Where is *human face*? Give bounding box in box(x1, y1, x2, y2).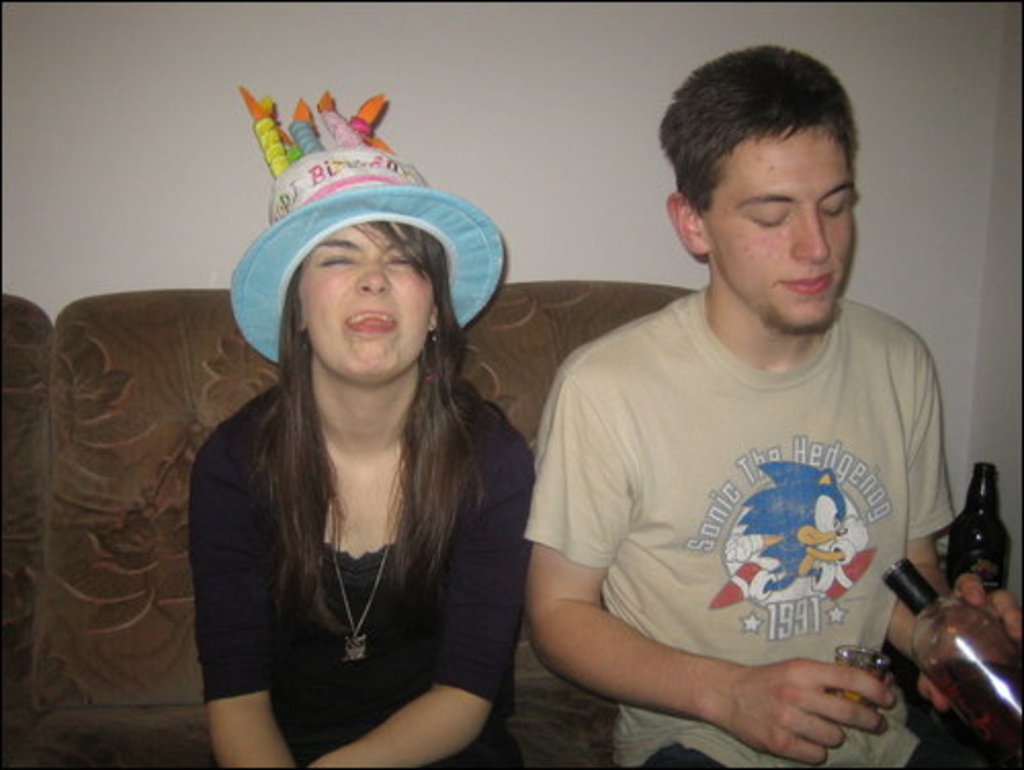
box(709, 141, 864, 336).
